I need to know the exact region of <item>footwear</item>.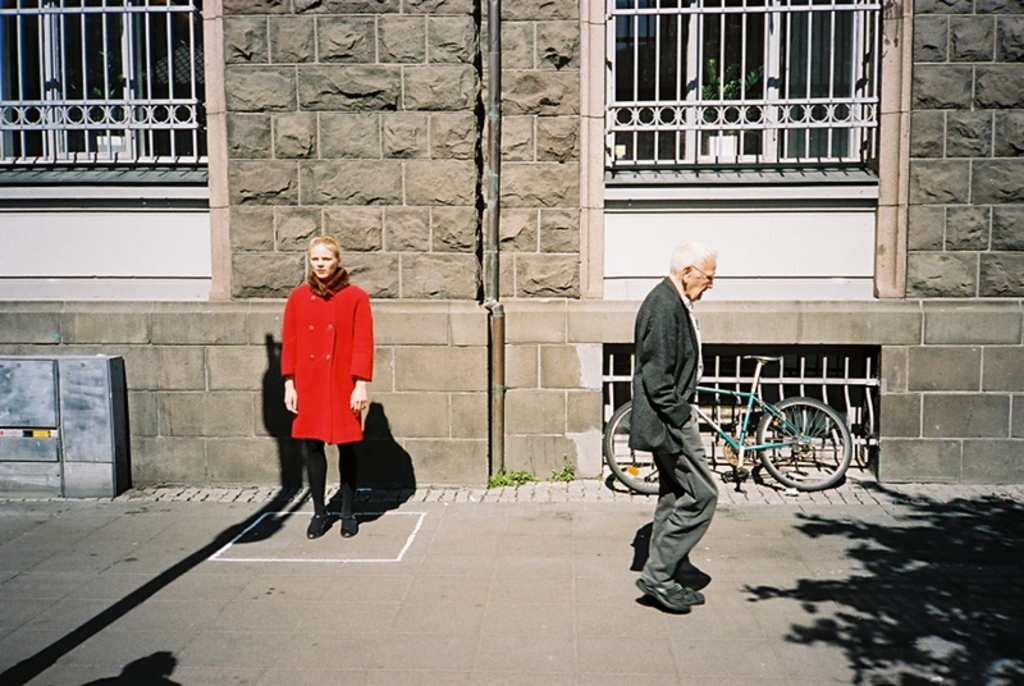
Region: crop(630, 578, 699, 608).
